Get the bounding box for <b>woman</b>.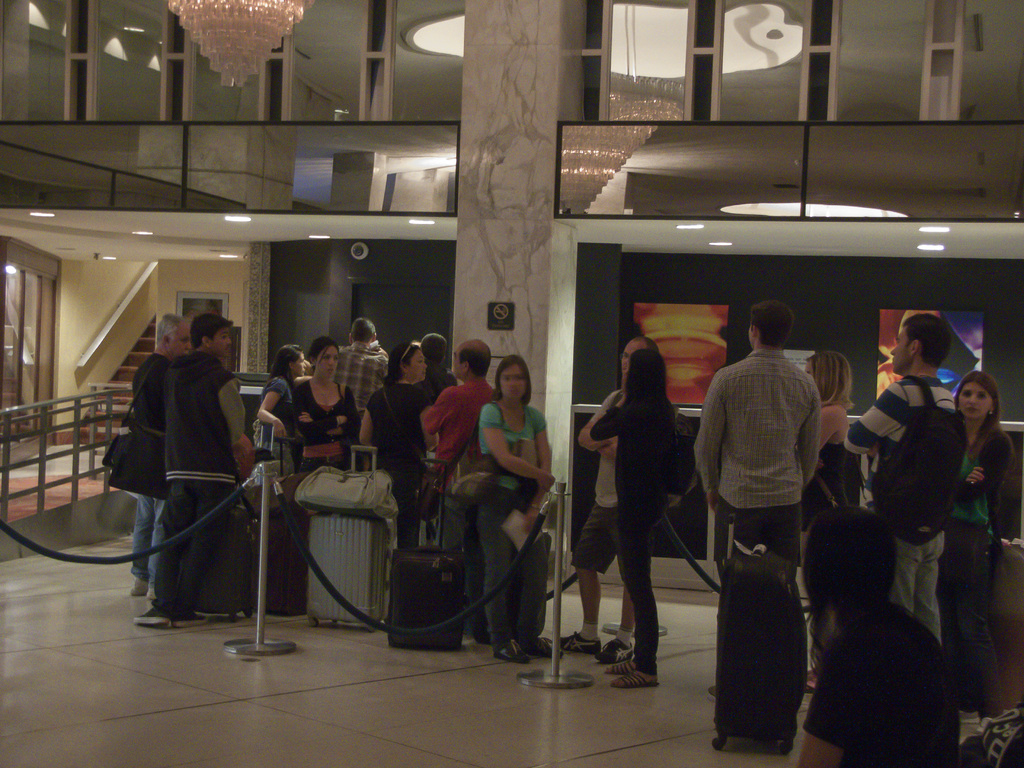
pyautogui.locateOnScreen(445, 350, 559, 646).
